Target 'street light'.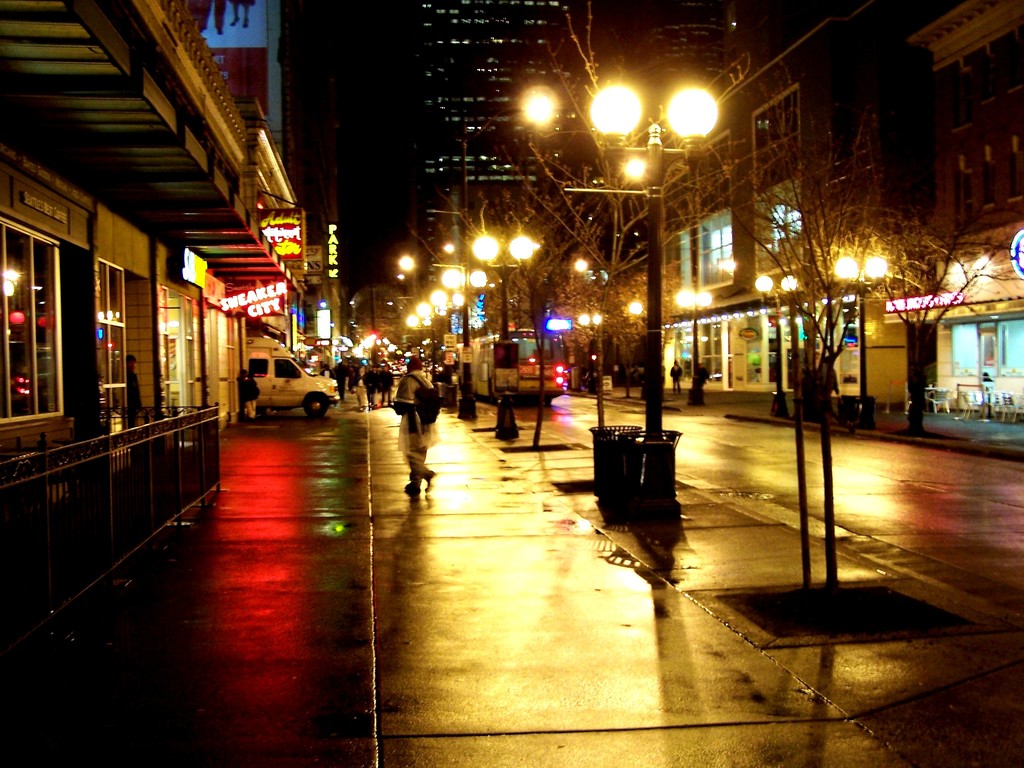
Target region: select_region(750, 267, 800, 433).
